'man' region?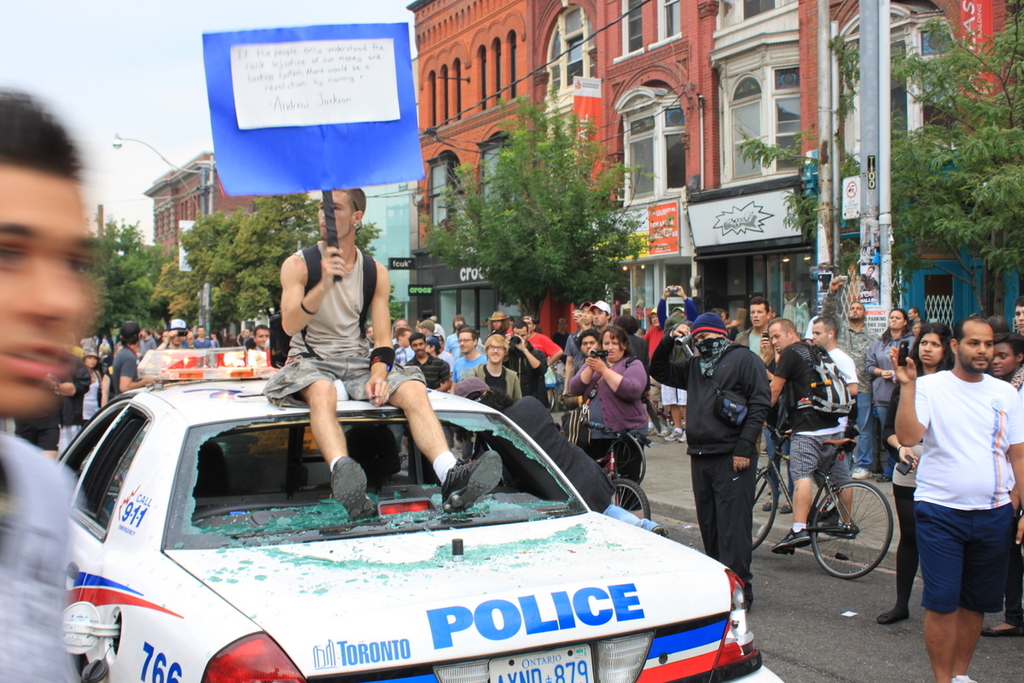
261,185,512,525
